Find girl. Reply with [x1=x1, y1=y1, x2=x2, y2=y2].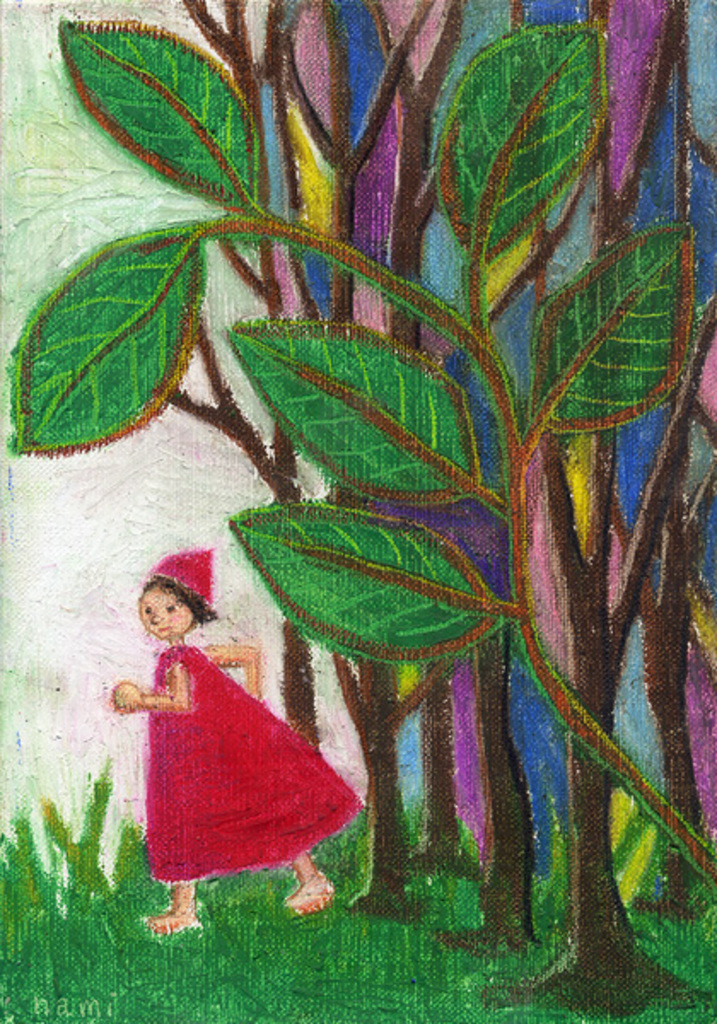
[x1=101, y1=546, x2=364, y2=932].
